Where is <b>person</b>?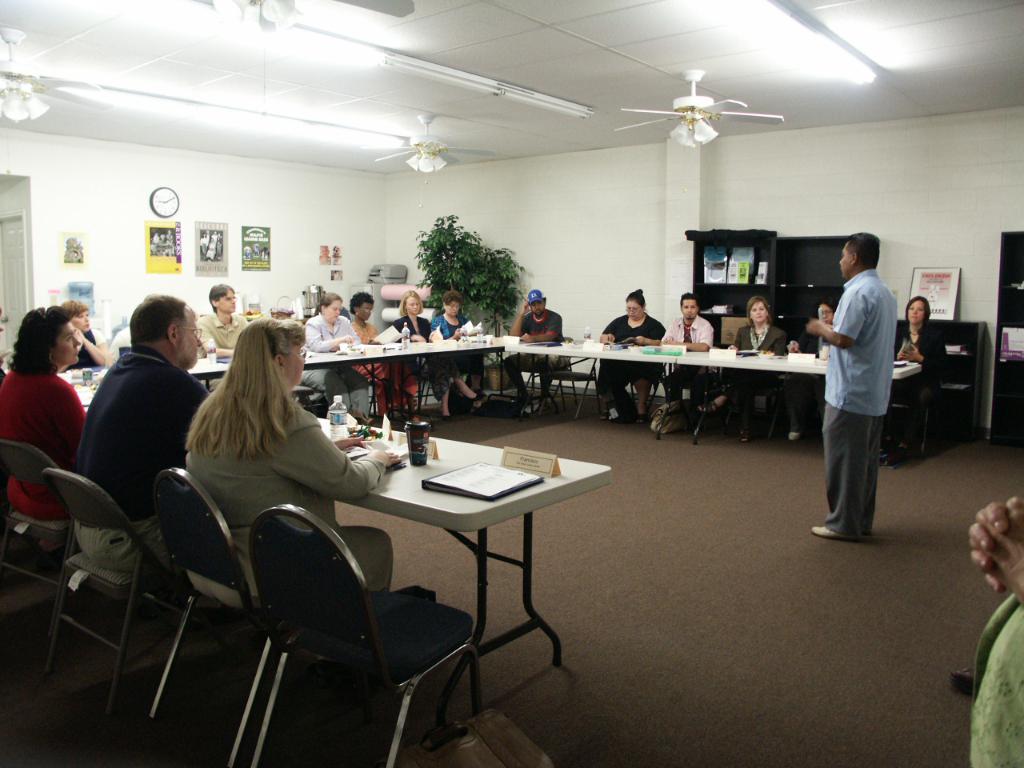
[x1=65, y1=300, x2=122, y2=370].
